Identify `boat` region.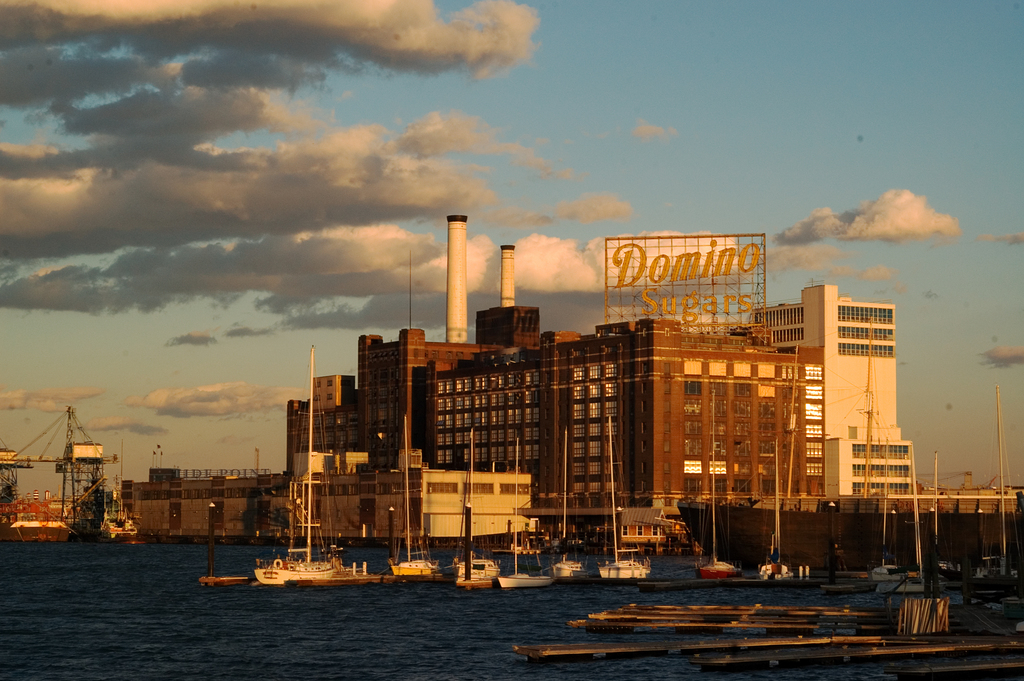
Region: 447 430 498 587.
